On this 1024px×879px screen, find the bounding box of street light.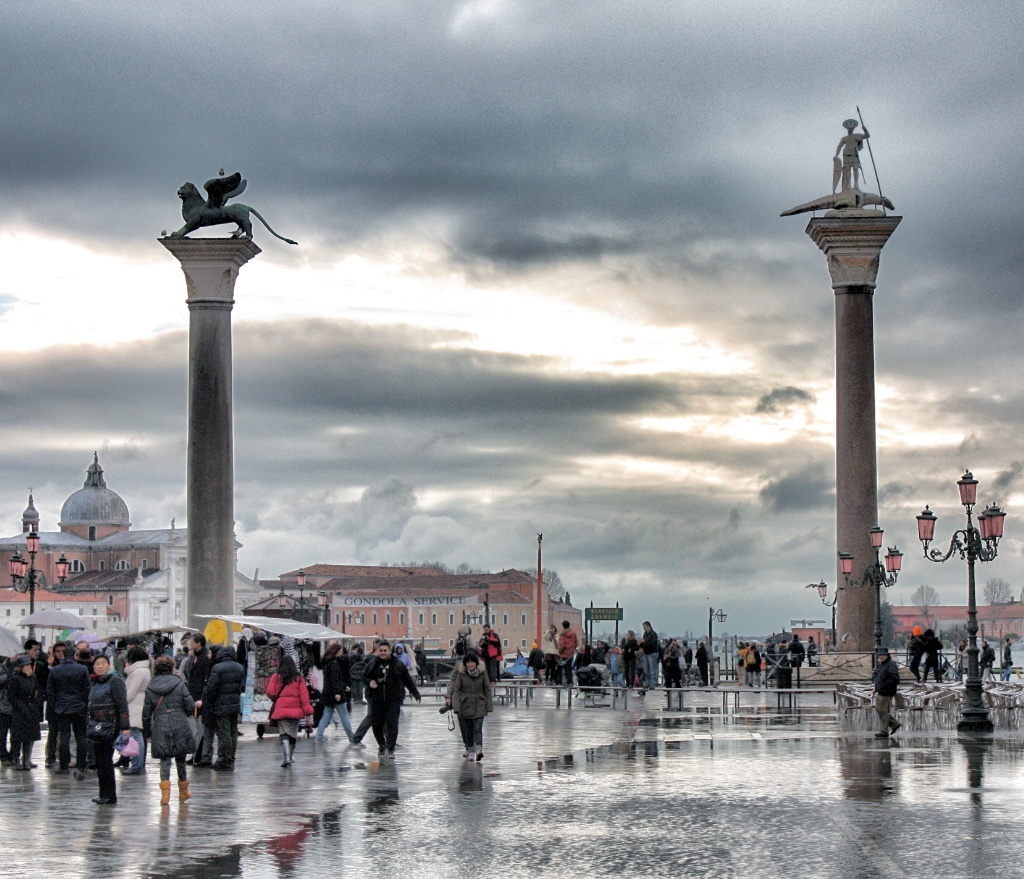
Bounding box: (left=3, top=525, right=69, bottom=642).
